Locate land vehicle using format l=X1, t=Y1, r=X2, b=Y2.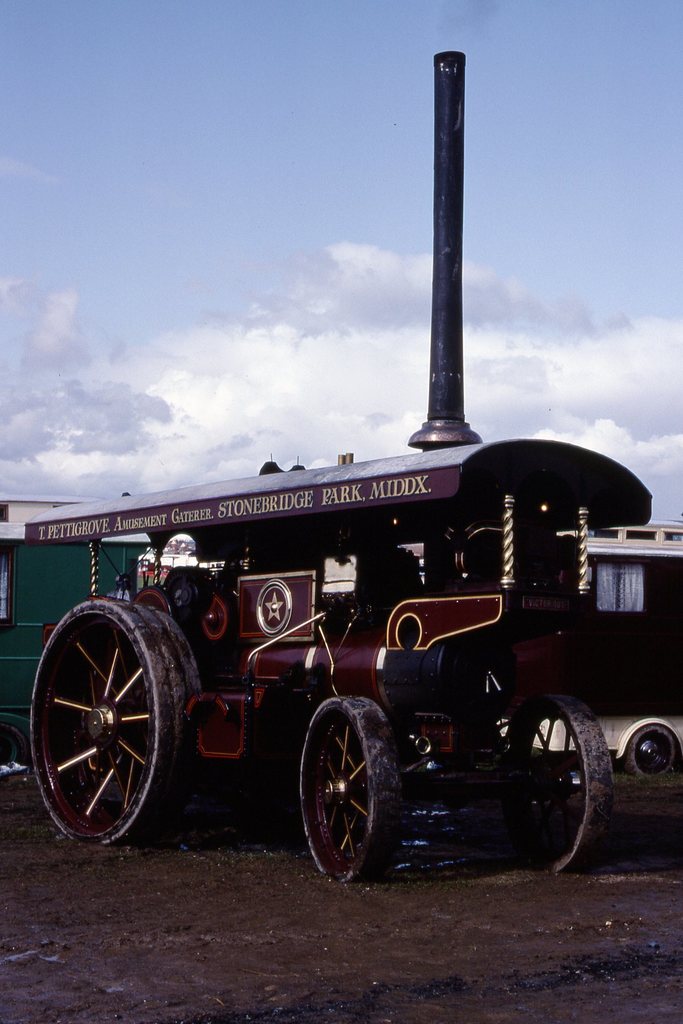
l=498, t=531, r=682, b=776.
